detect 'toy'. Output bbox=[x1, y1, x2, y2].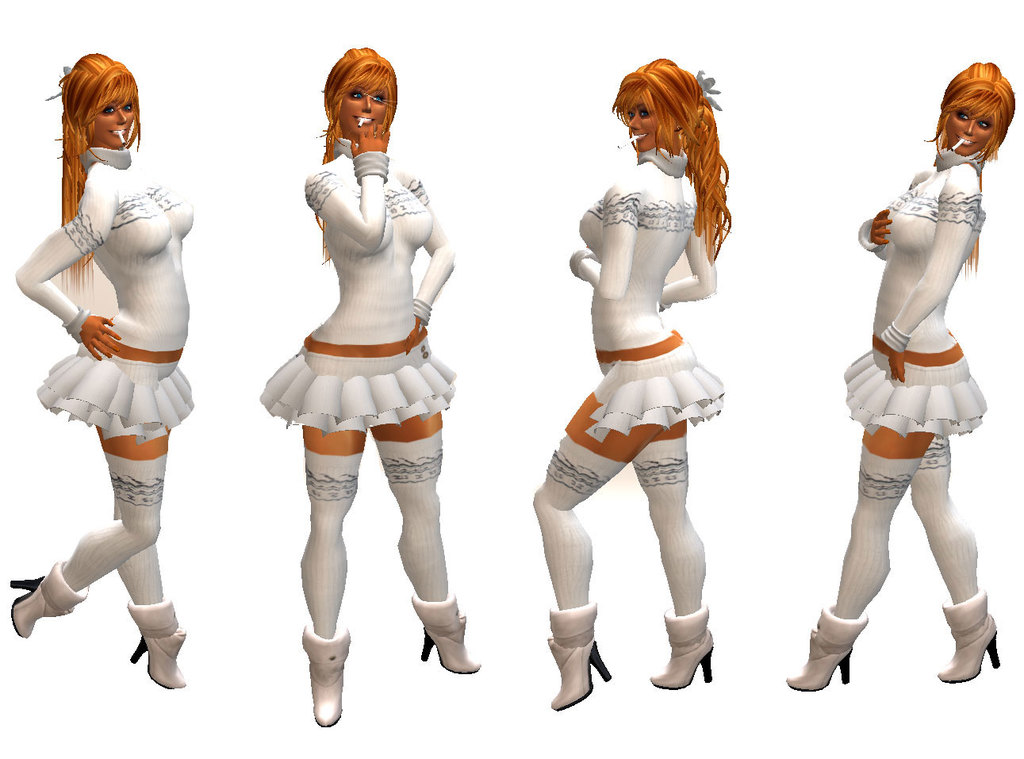
bbox=[781, 59, 1010, 696].
